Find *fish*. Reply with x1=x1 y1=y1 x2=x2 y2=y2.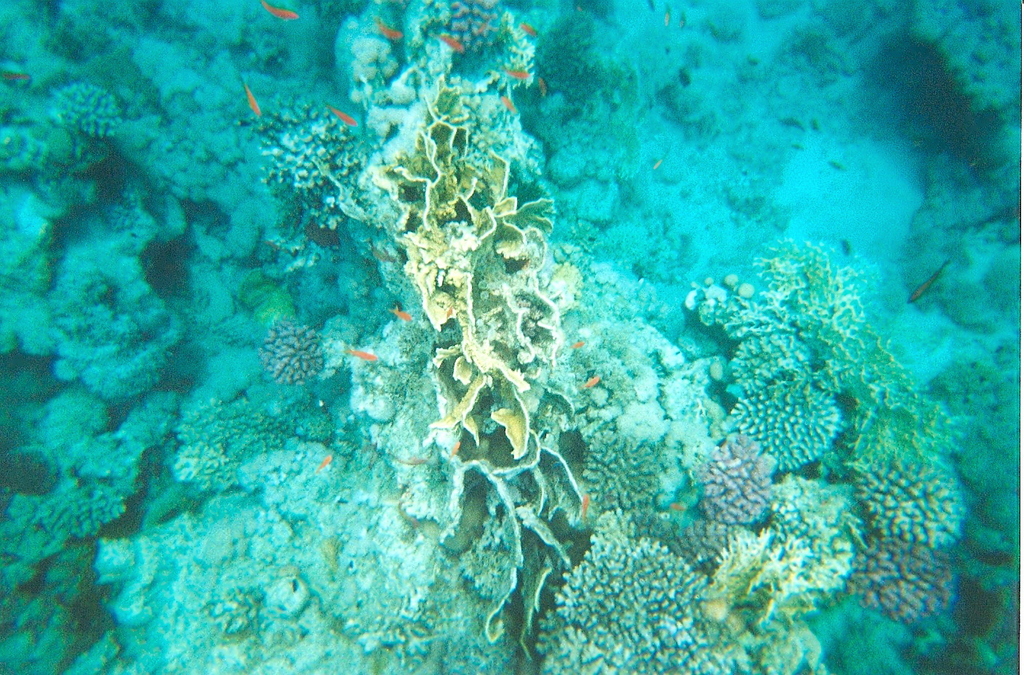
x1=329 y1=102 x2=358 y2=129.
